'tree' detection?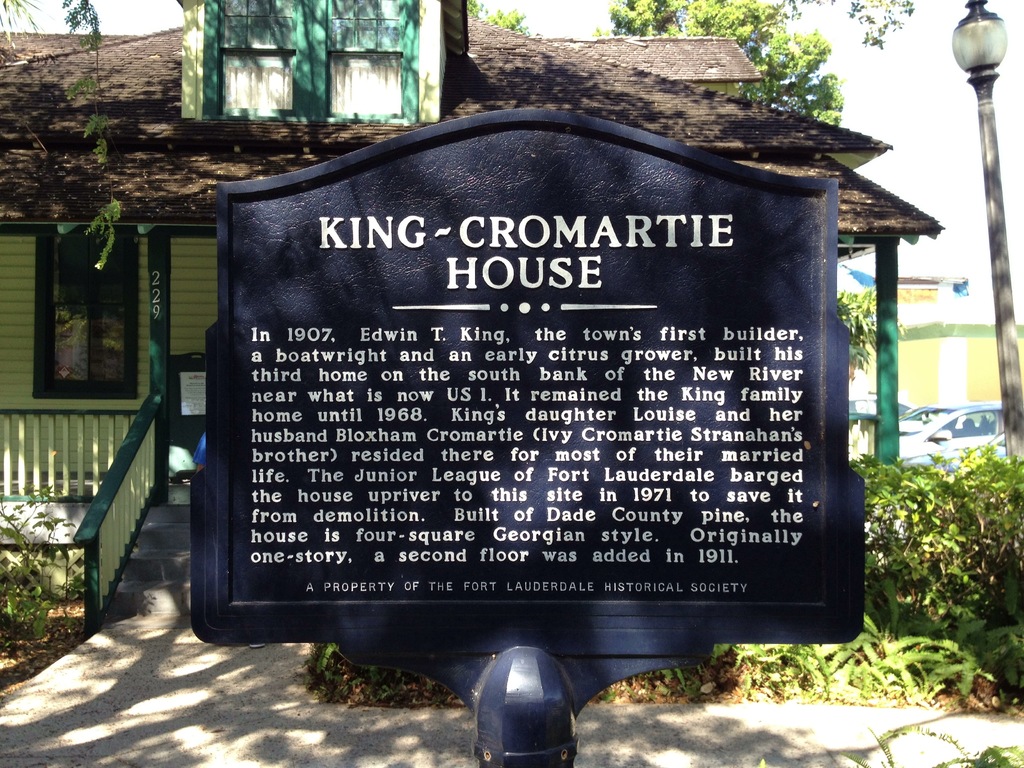
[x1=70, y1=0, x2=193, y2=260]
